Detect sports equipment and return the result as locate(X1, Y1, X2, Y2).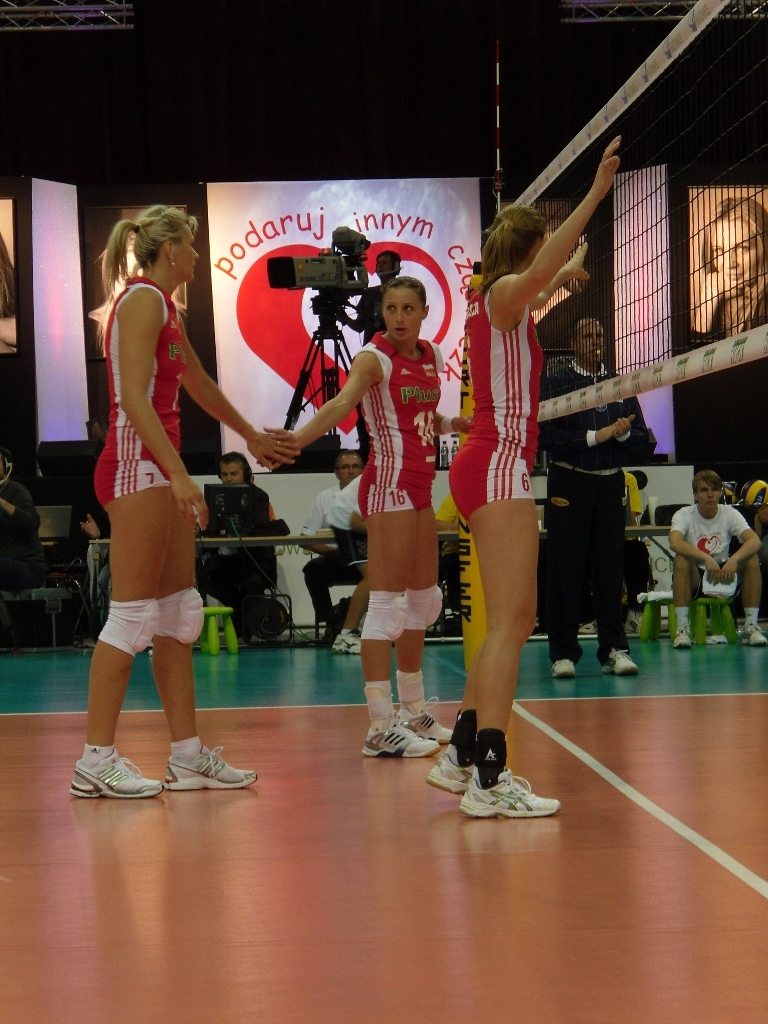
locate(157, 583, 205, 633).
